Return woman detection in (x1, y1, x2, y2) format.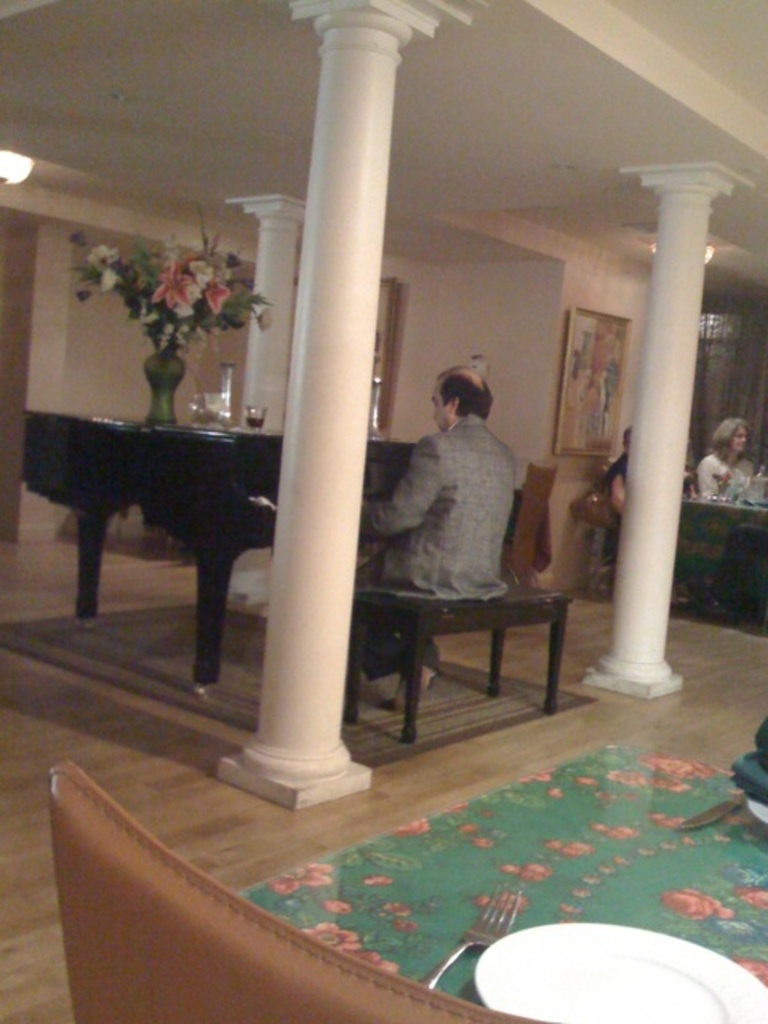
(363, 354, 552, 702).
